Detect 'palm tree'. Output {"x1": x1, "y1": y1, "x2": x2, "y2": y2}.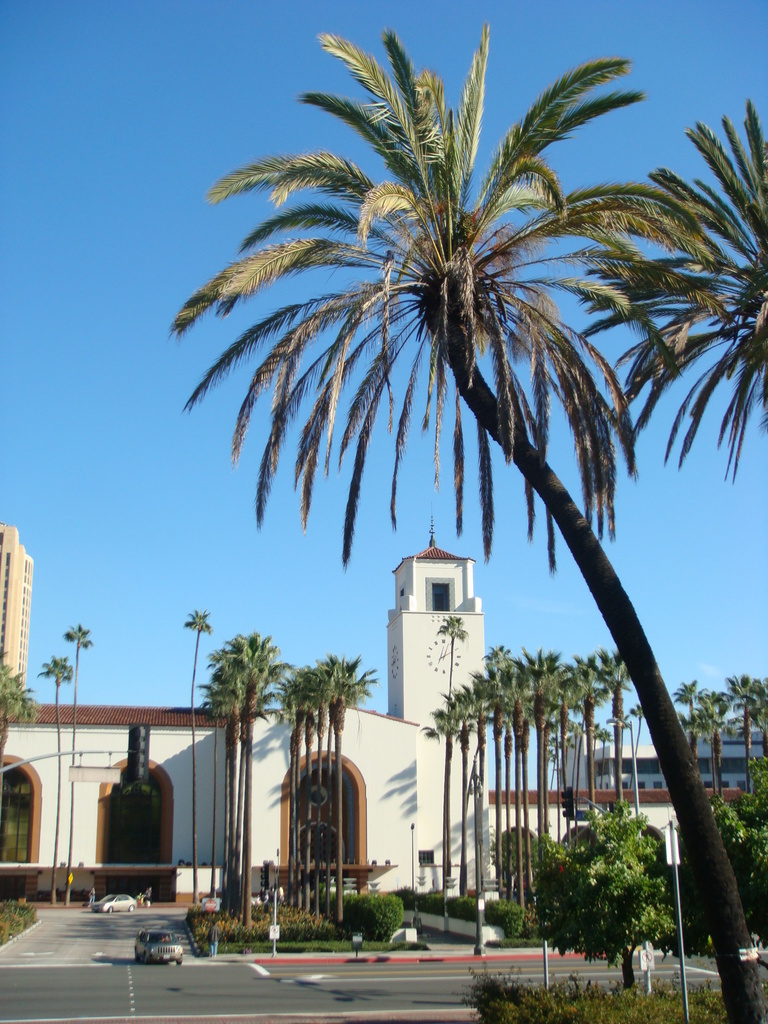
{"x1": 432, "y1": 668, "x2": 493, "y2": 877}.
